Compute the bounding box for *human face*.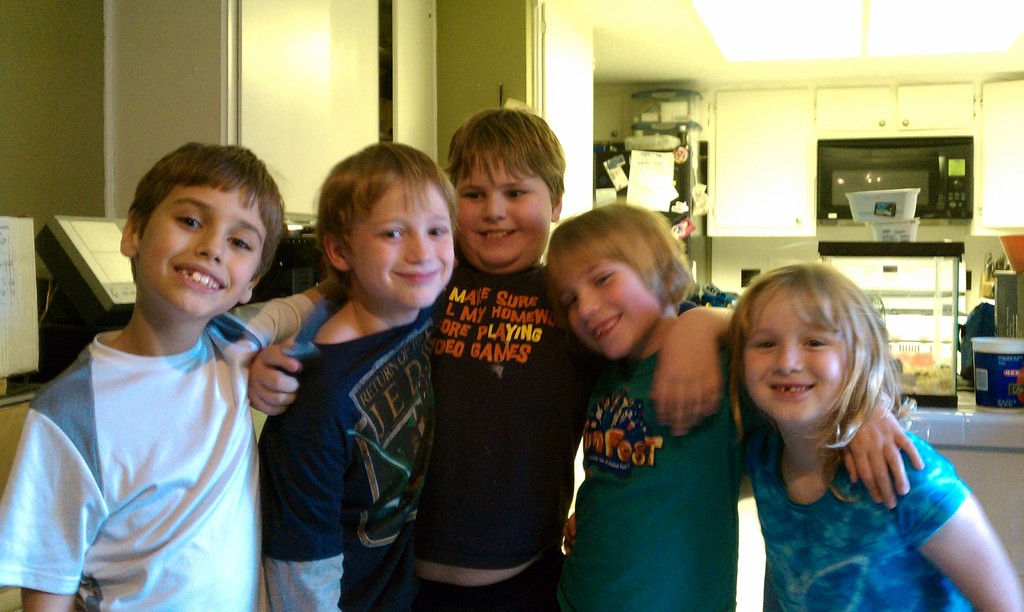
locate(351, 185, 456, 308).
